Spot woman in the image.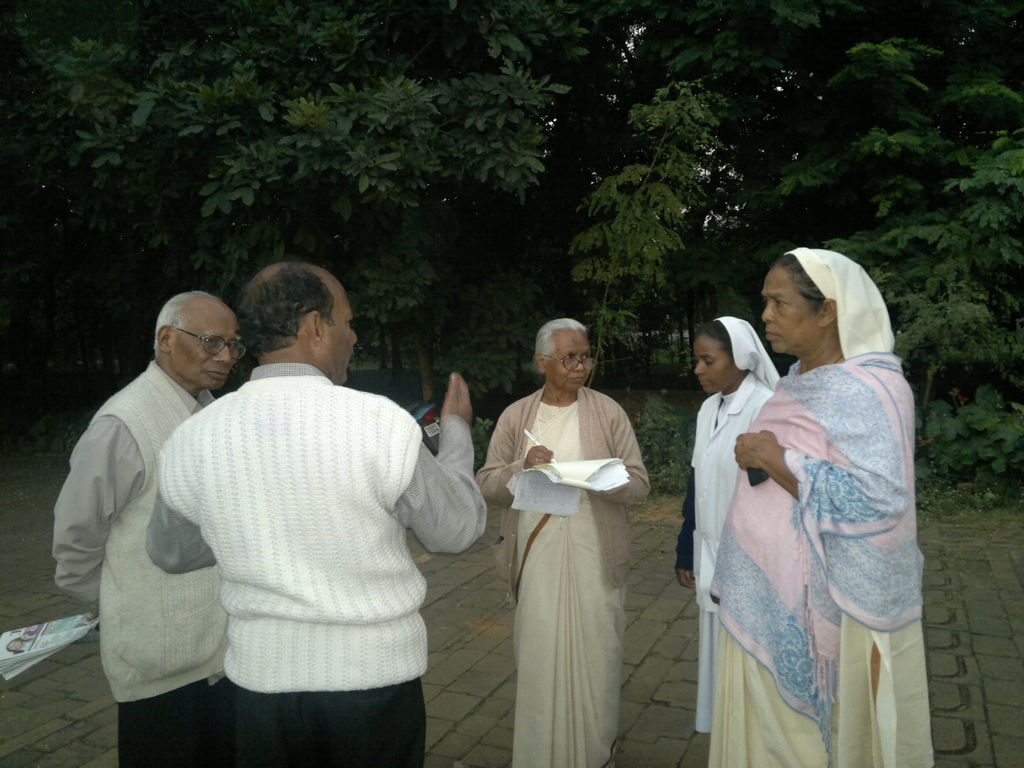
woman found at pyautogui.locateOnScreen(484, 304, 652, 765).
